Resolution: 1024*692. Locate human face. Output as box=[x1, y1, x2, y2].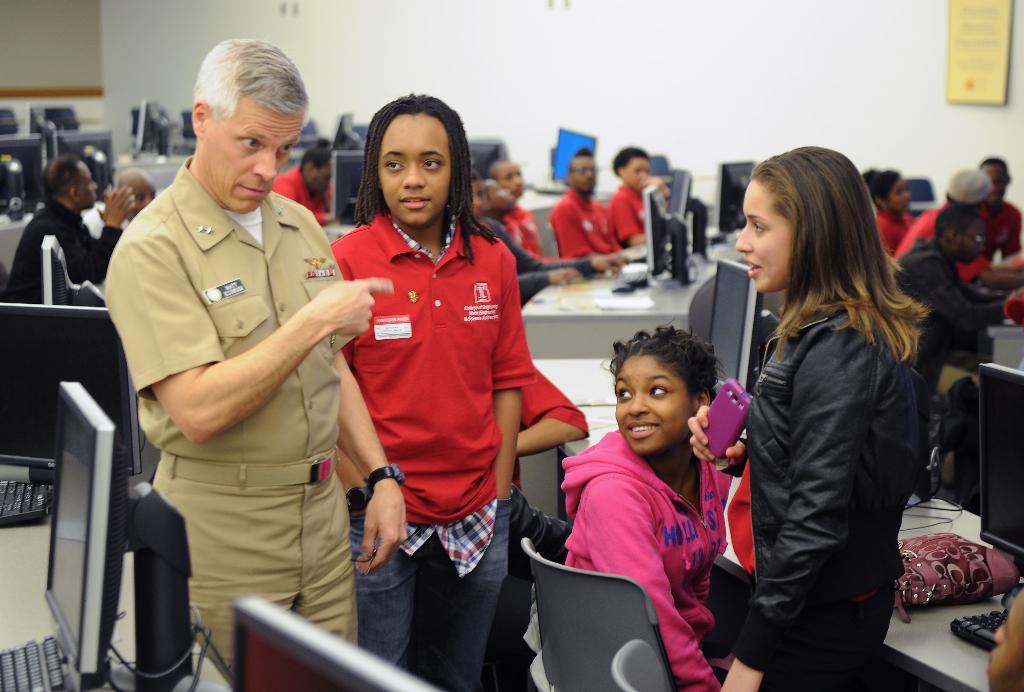
box=[198, 111, 306, 213].
